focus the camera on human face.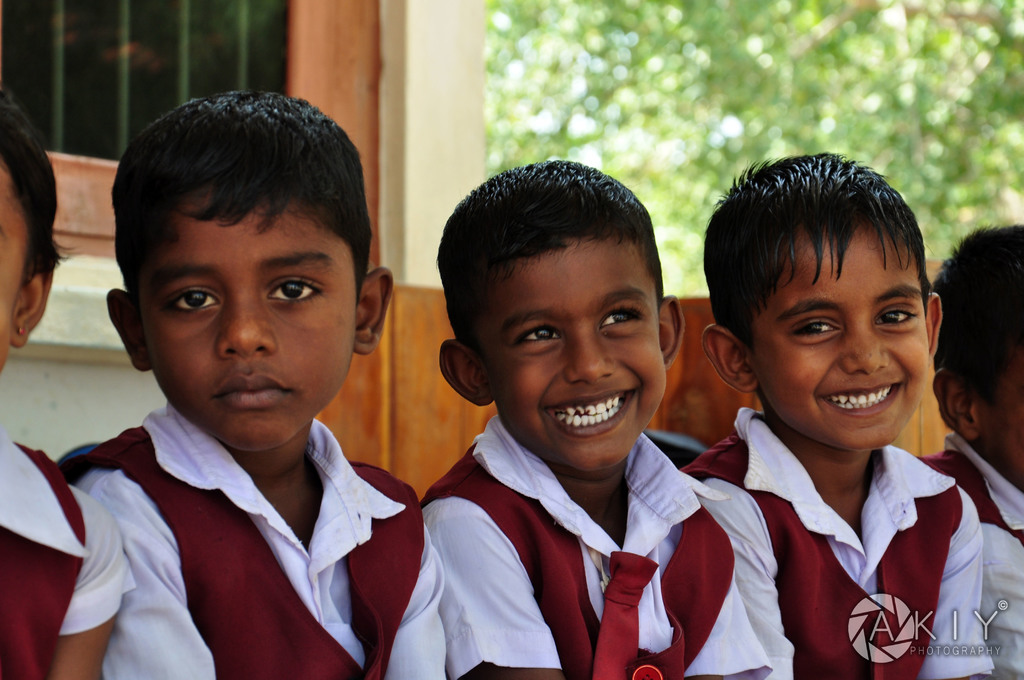
Focus region: locate(0, 161, 29, 371).
